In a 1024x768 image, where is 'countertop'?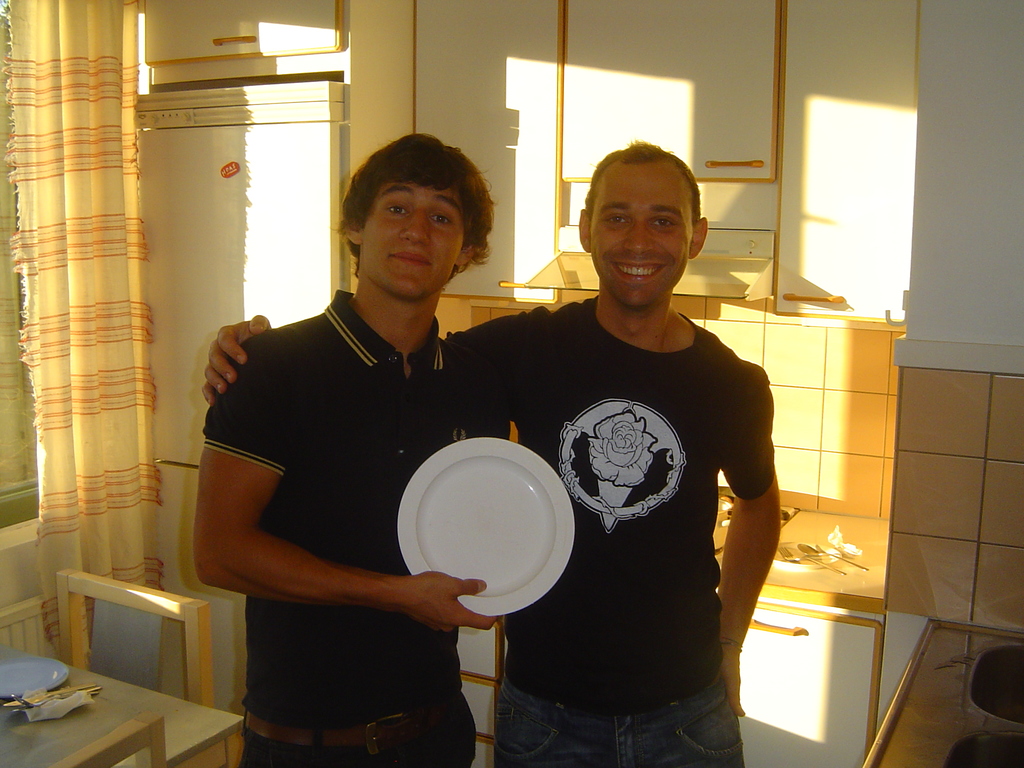
rect(462, 495, 891, 767).
